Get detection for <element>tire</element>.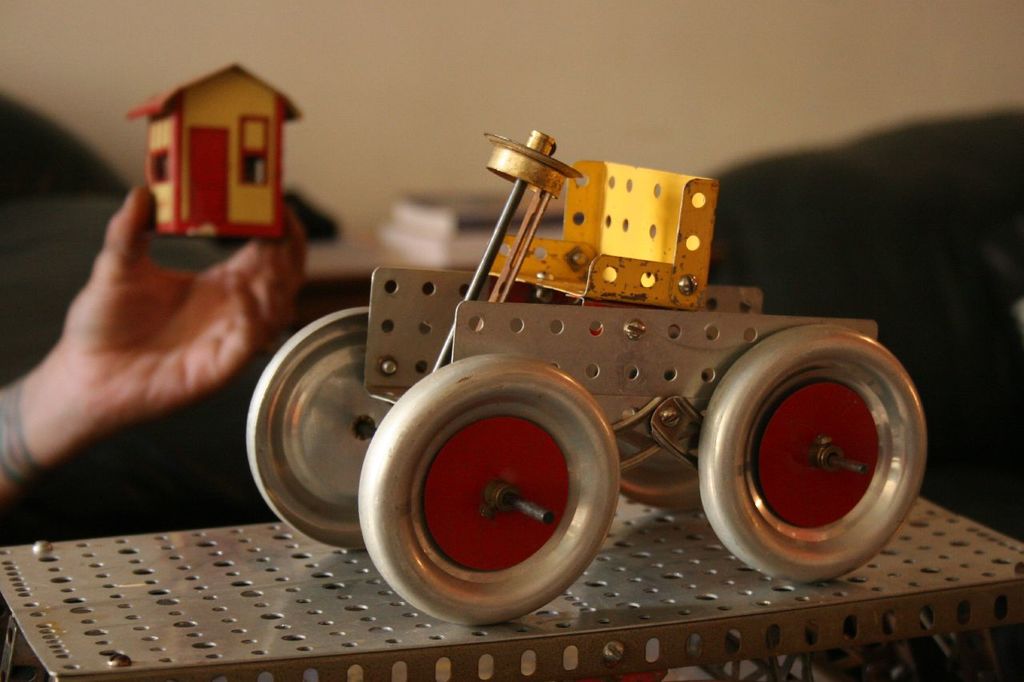
Detection: [612,461,704,508].
